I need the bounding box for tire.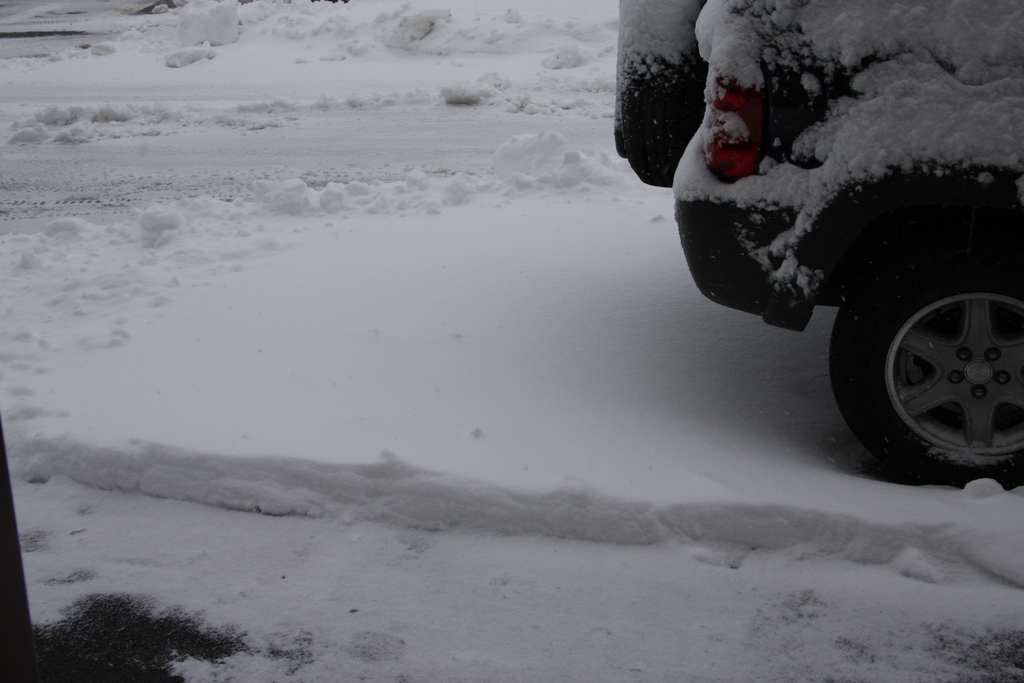
Here it is: Rect(615, 0, 680, 186).
